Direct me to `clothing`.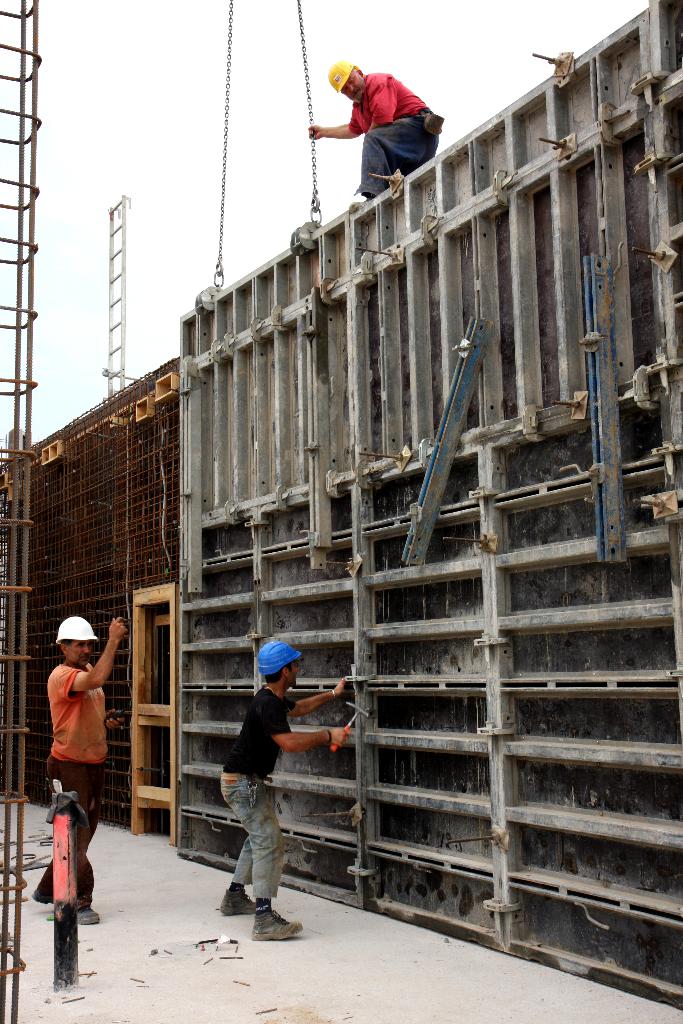
Direction: {"left": 346, "top": 67, "right": 437, "bottom": 196}.
